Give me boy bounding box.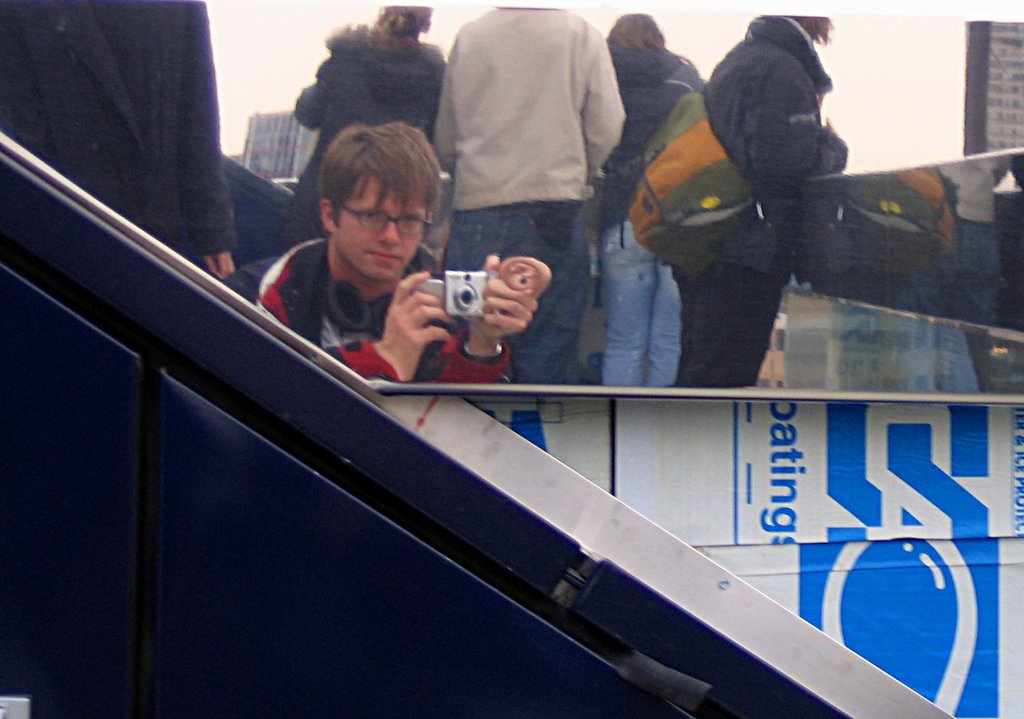
208,125,508,379.
